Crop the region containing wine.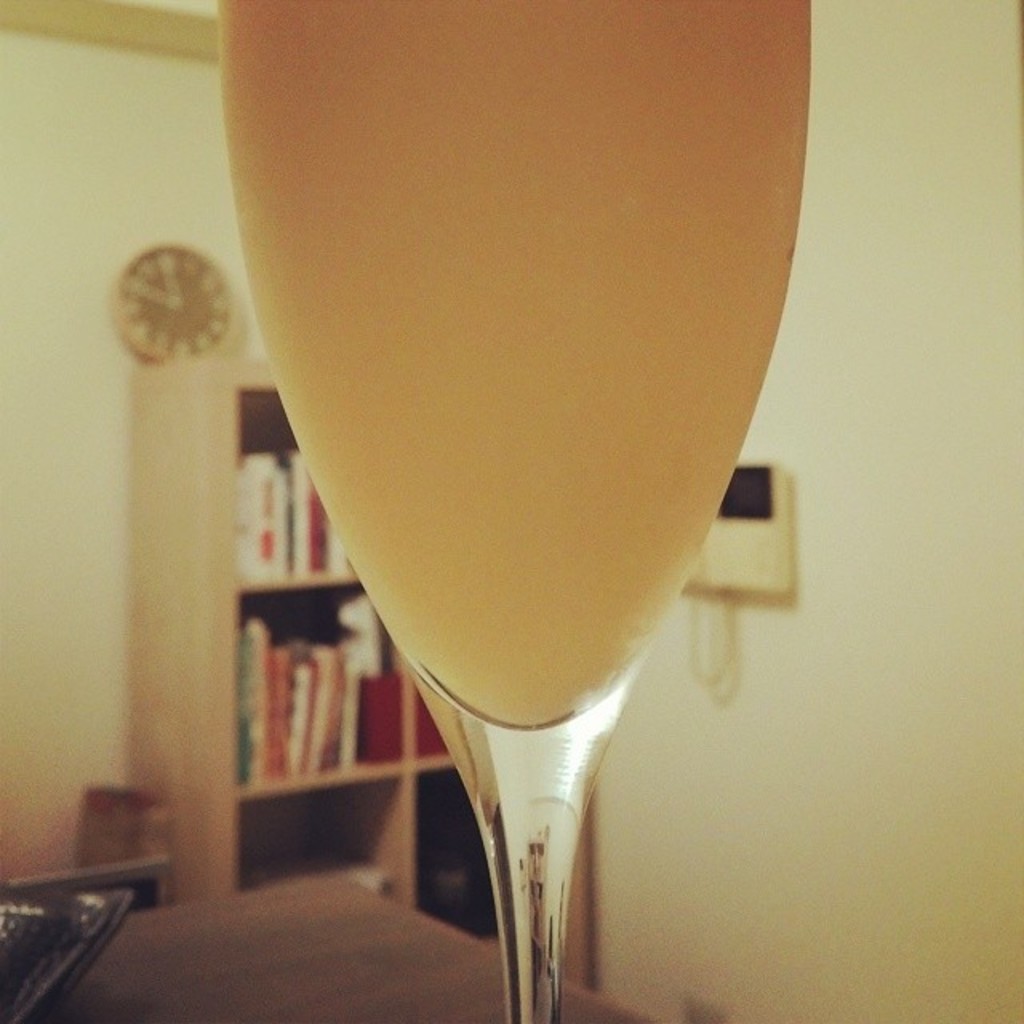
Crop region: (left=218, top=0, right=803, bottom=731).
